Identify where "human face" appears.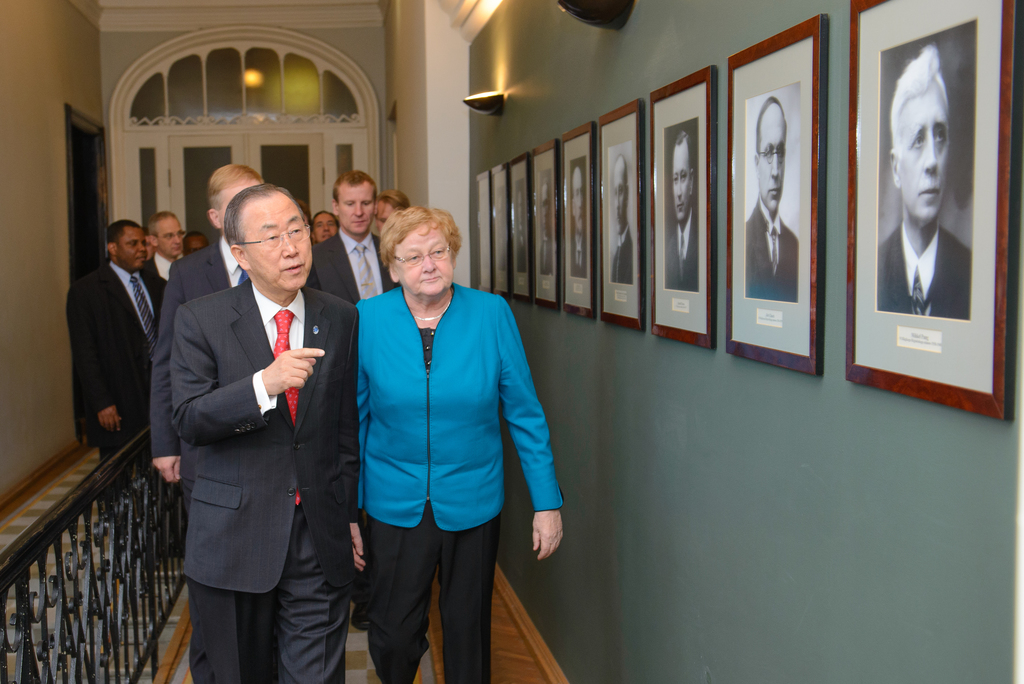
Appears at 896/81/955/224.
